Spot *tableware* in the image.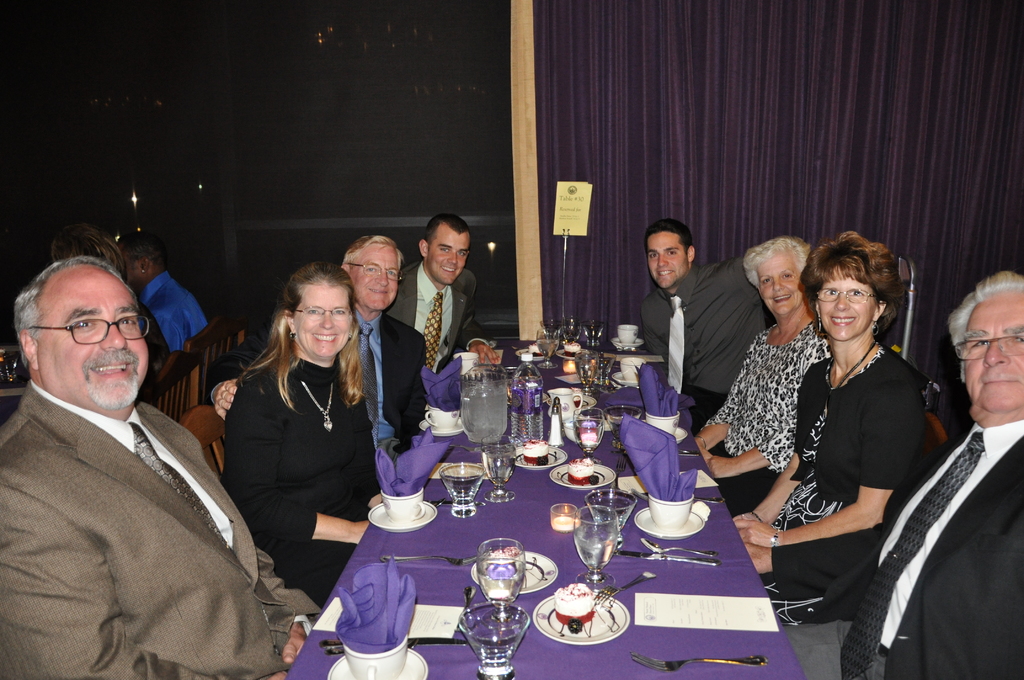
*tableware* found at <region>428, 403, 459, 432</region>.
